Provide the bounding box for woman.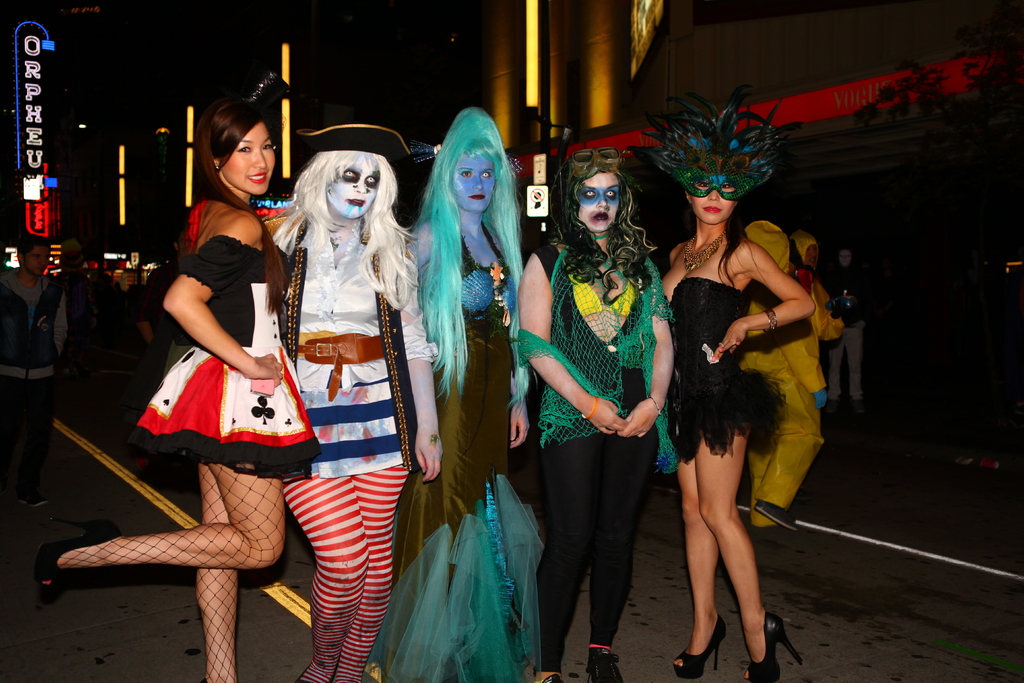
left=25, top=70, right=323, bottom=682.
